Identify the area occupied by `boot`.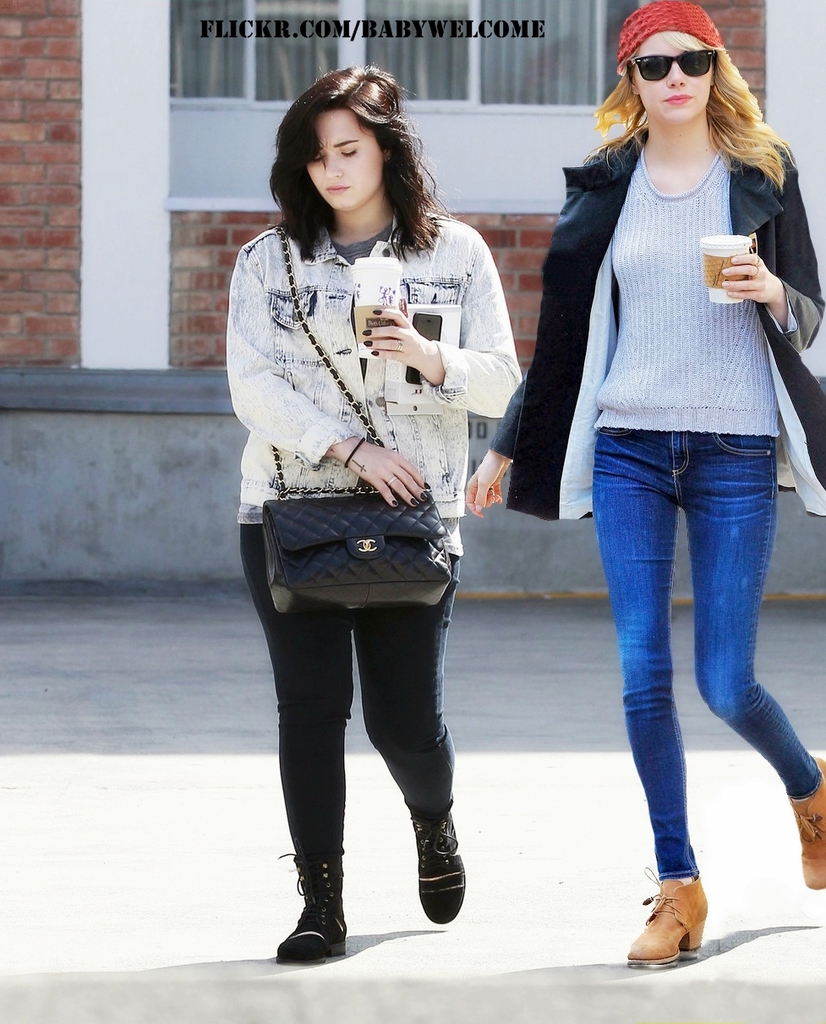
Area: (283, 859, 363, 964).
